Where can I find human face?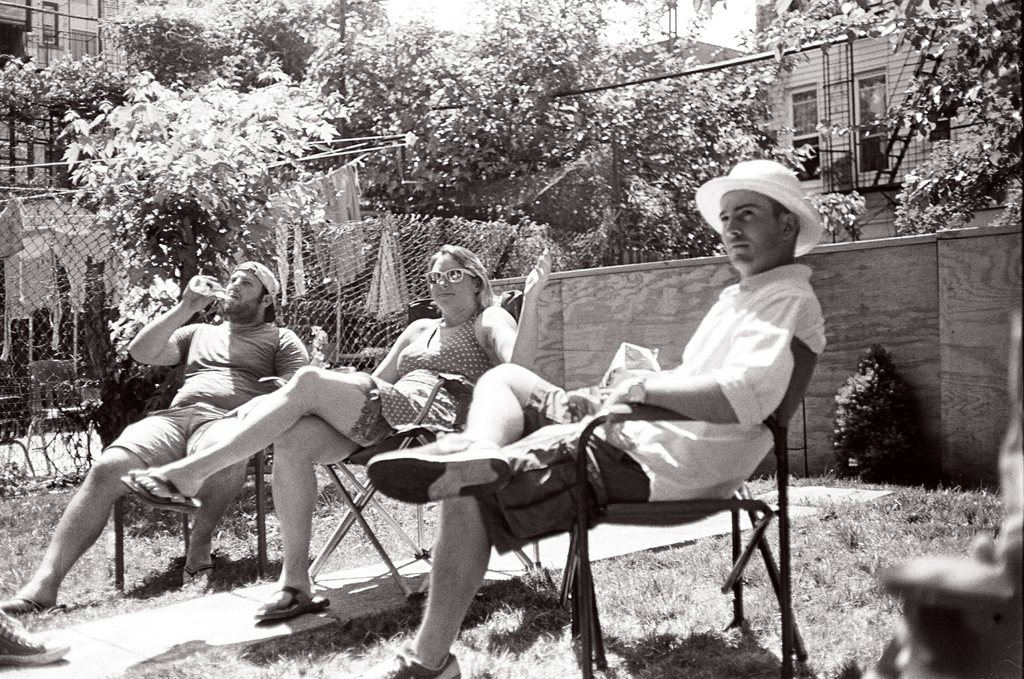
You can find it at <bbox>227, 271, 263, 313</bbox>.
